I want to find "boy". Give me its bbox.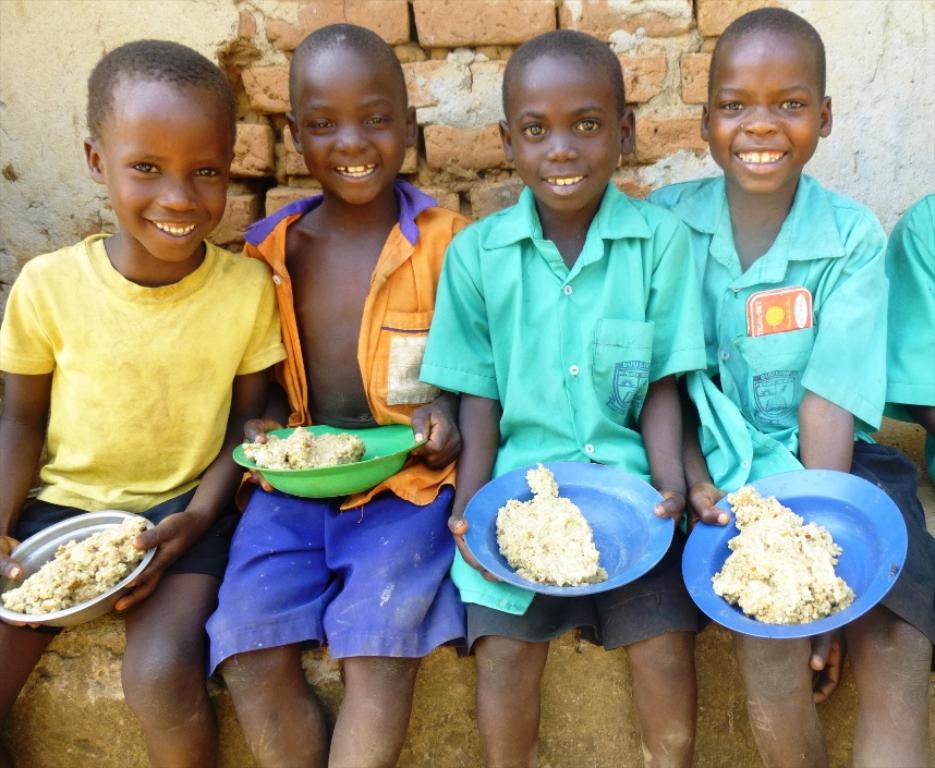
<box>643,12,876,767</box>.
